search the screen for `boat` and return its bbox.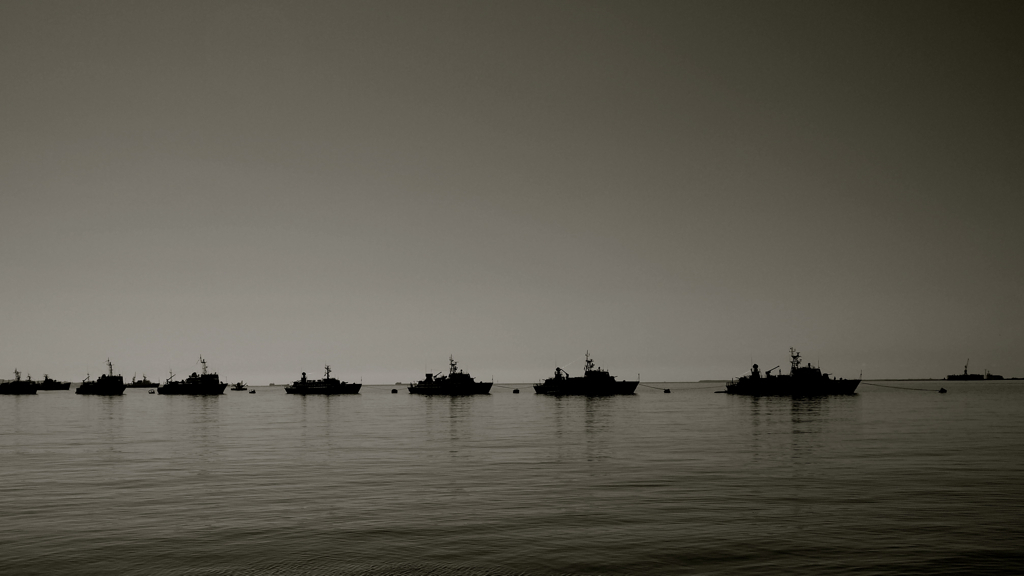
Found: (33, 370, 77, 392).
